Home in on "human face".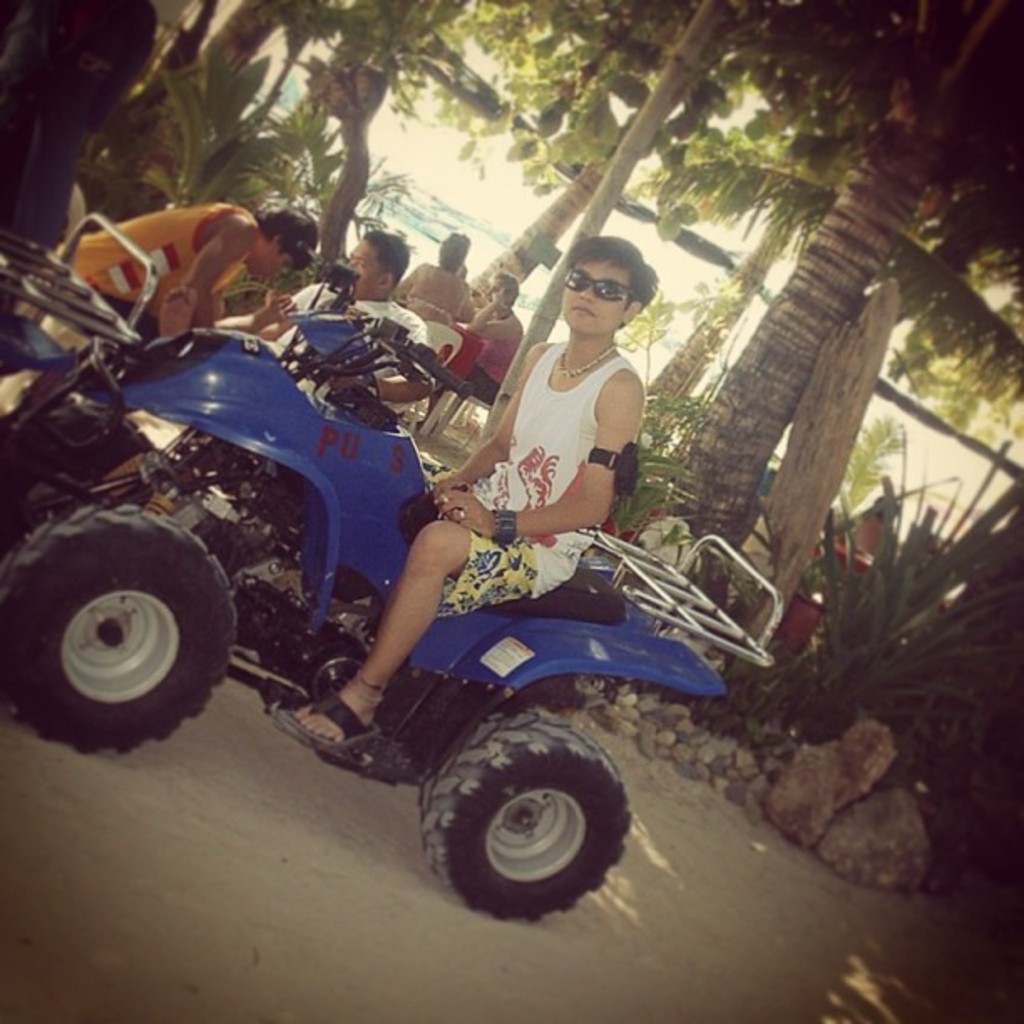
Homed in at [left=559, top=249, right=637, bottom=333].
